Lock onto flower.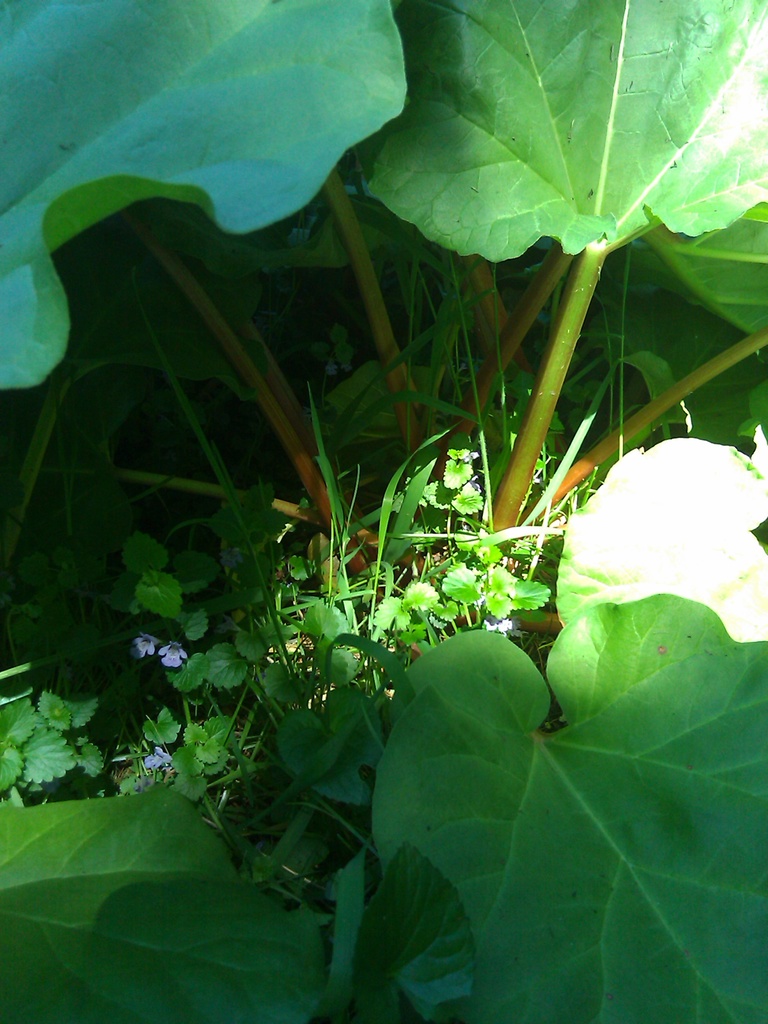
Locked: left=132, top=773, right=158, bottom=794.
